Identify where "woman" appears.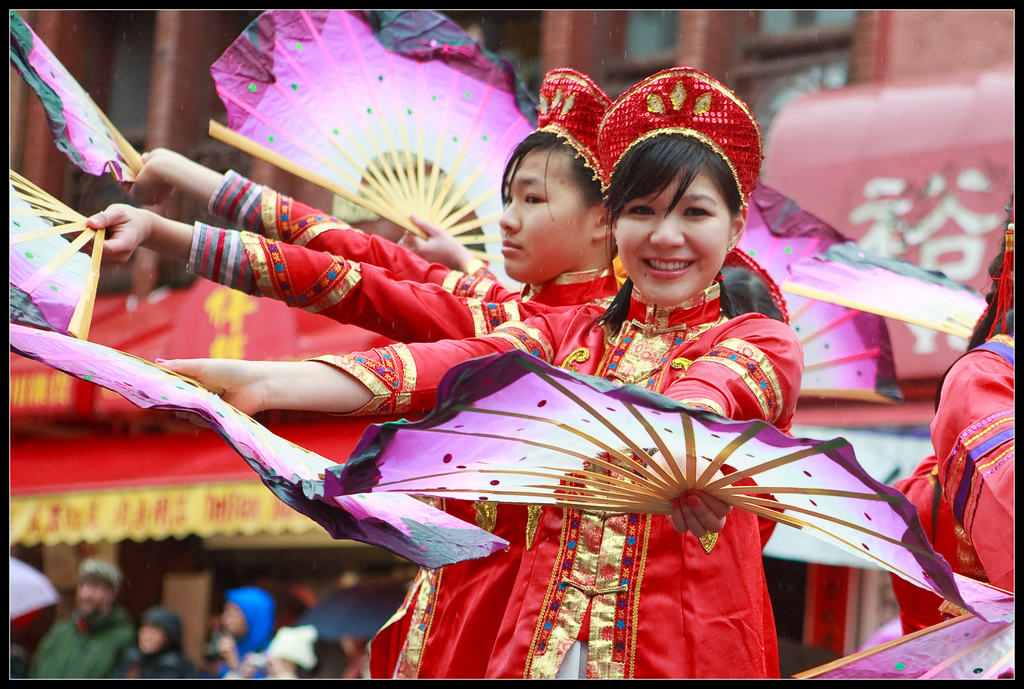
Appears at rect(931, 189, 1014, 596).
